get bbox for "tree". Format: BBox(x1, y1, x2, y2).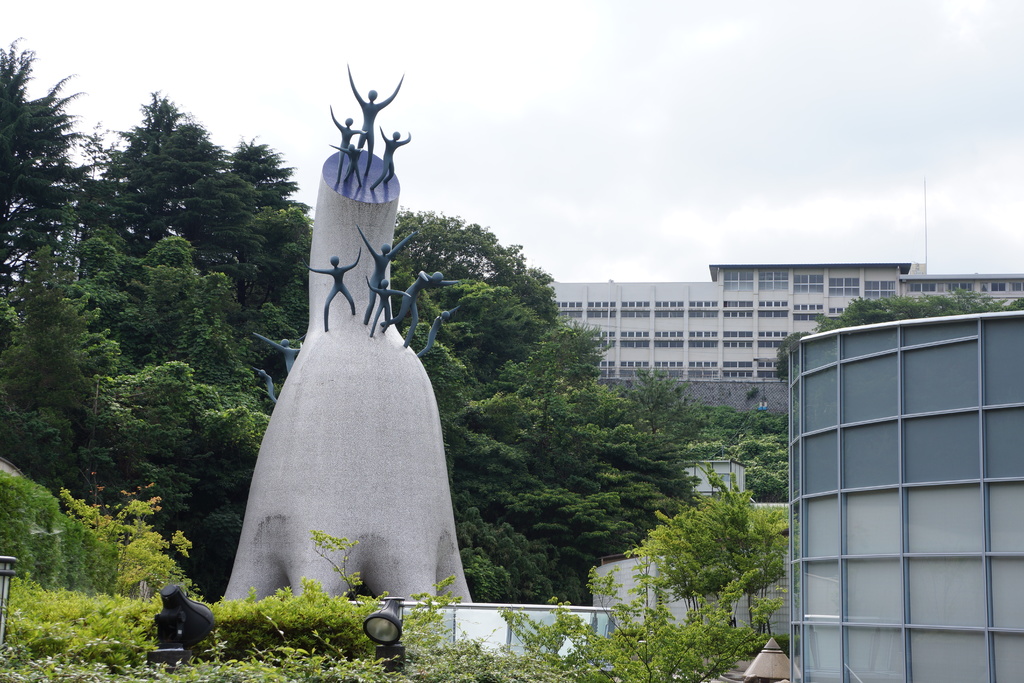
BBox(778, 288, 1023, 386).
